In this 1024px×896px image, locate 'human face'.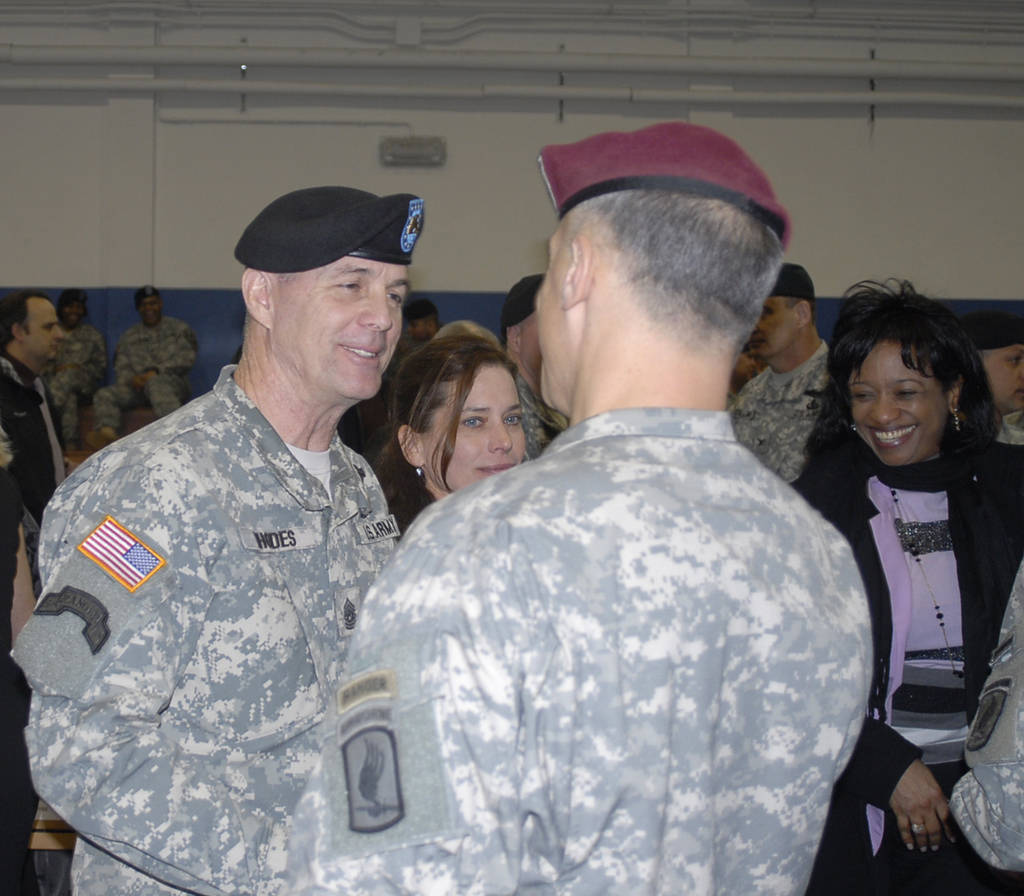
Bounding box: 274:255:403:401.
